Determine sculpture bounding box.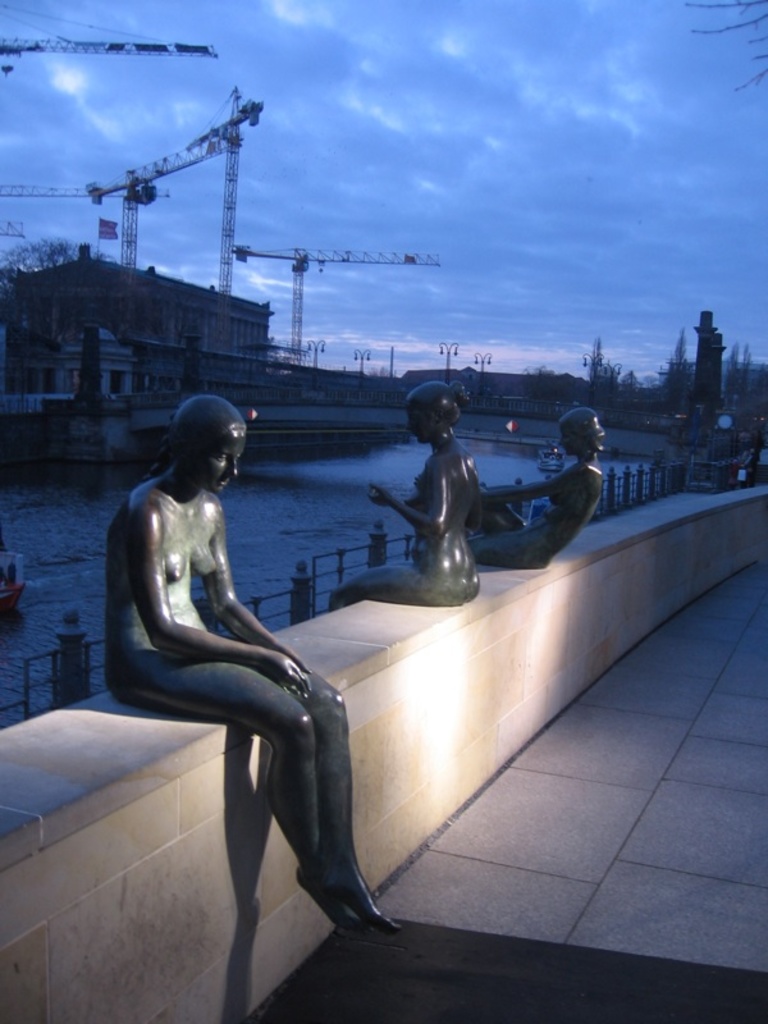
Determined: [474, 401, 614, 580].
